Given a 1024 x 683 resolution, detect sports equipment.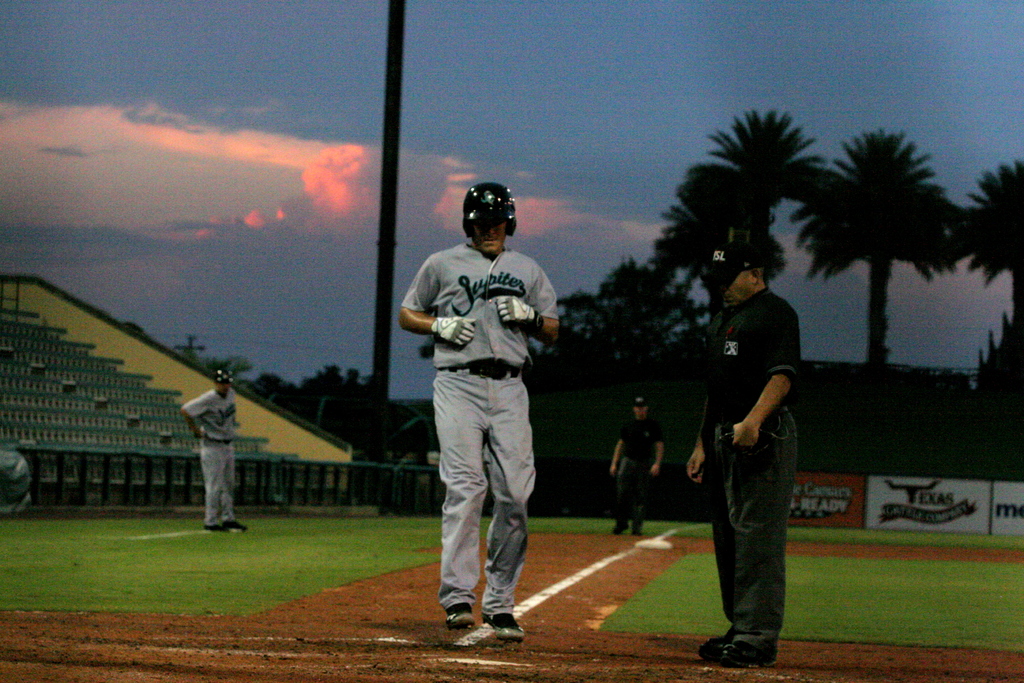
(461,184,518,238).
